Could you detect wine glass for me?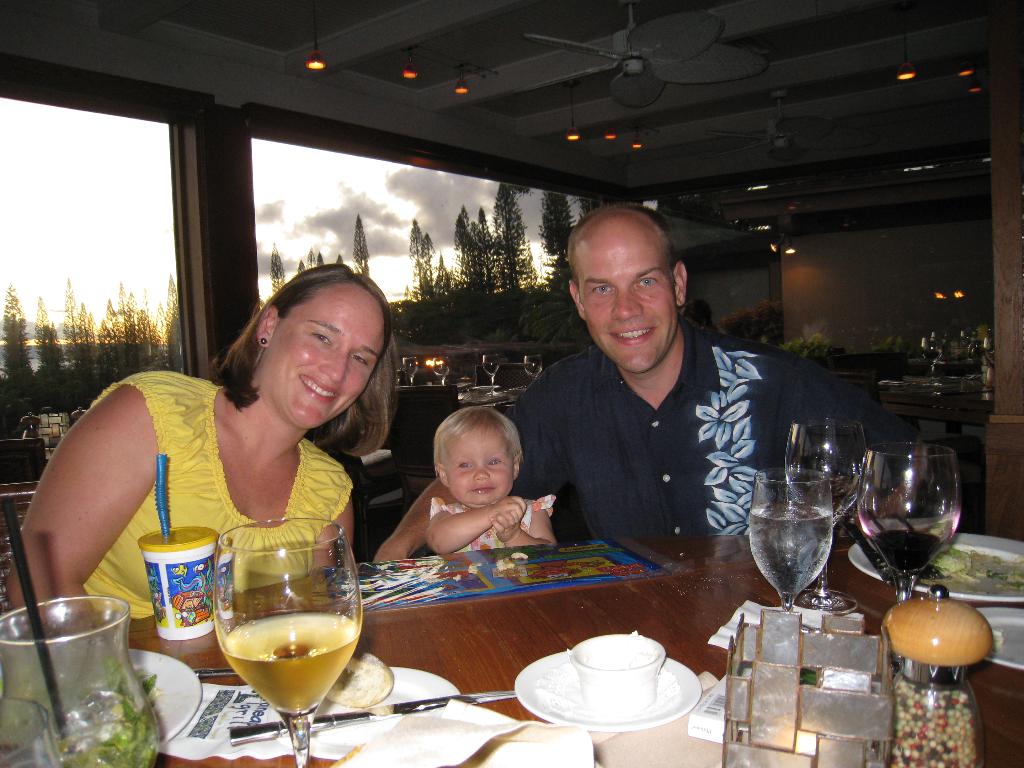
Detection result: (left=746, top=467, right=837, bottom=628).
